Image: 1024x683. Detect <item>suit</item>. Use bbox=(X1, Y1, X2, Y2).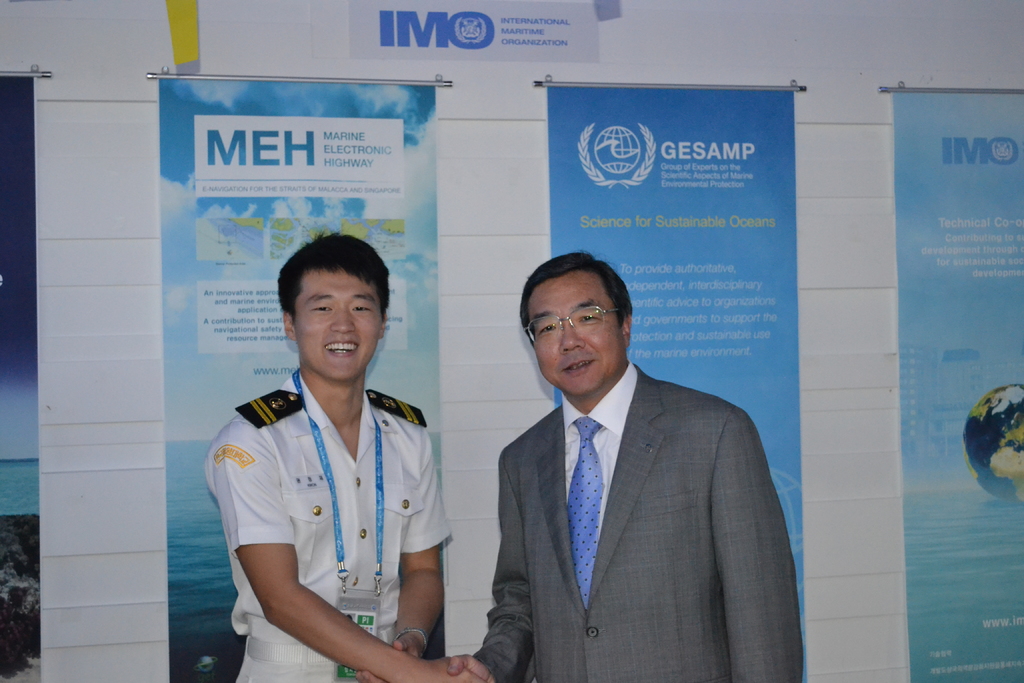
bbox=(469, 283, 803, 675).
